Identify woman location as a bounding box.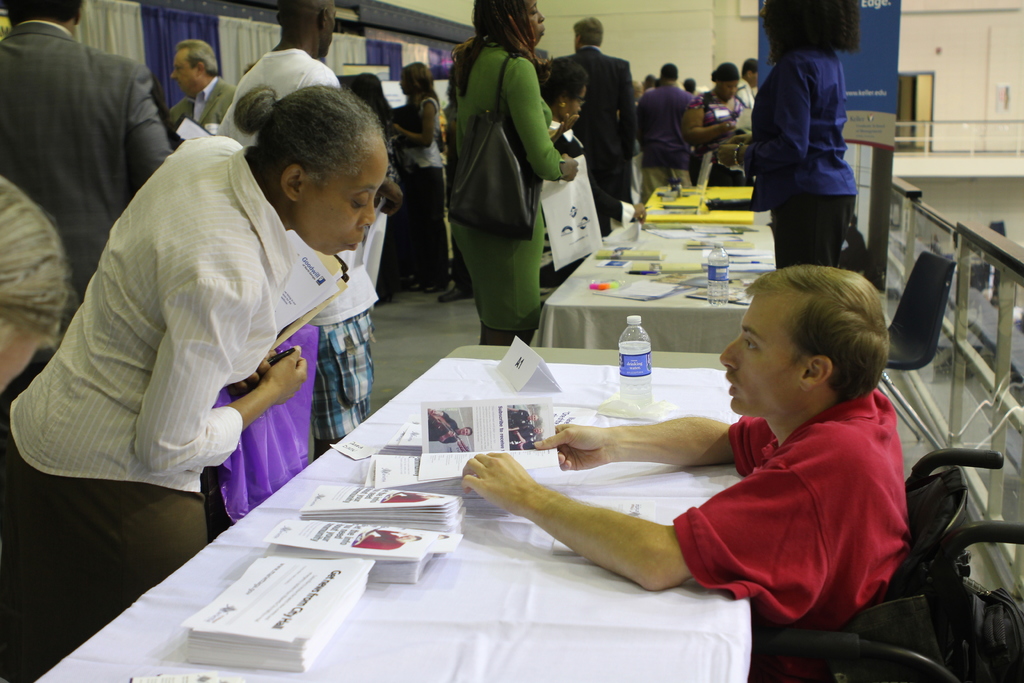
box=[684, 63, 751, 186].
